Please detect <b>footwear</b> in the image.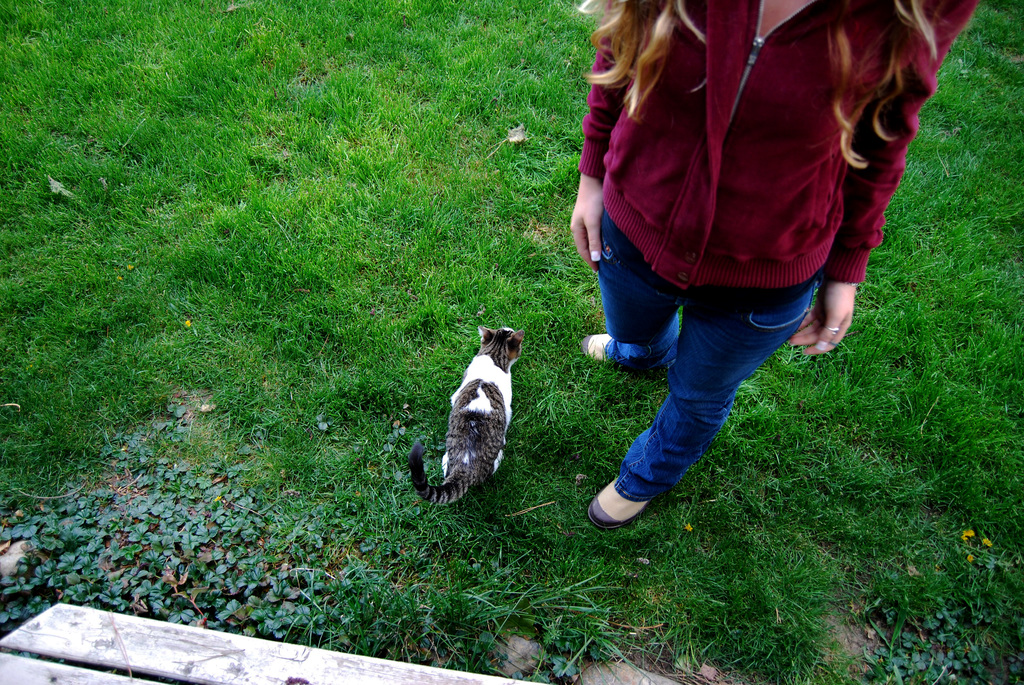
select_region(586, 482, 648, 534).
